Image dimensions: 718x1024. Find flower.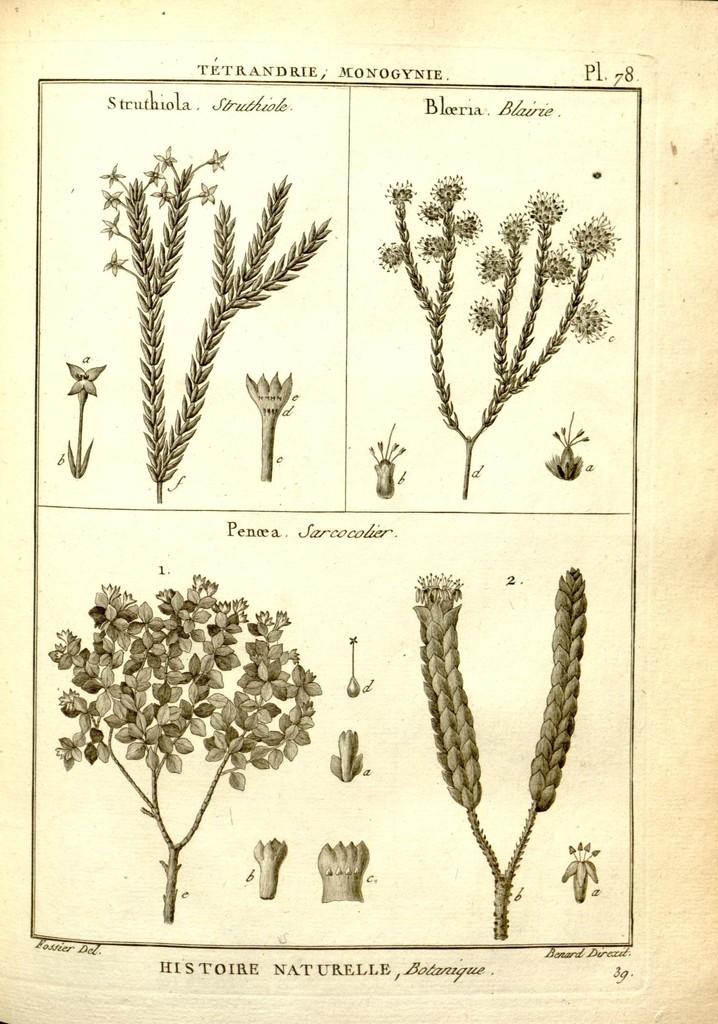
pyautogui.locateOnScreen(412, 230, 461, 270).
